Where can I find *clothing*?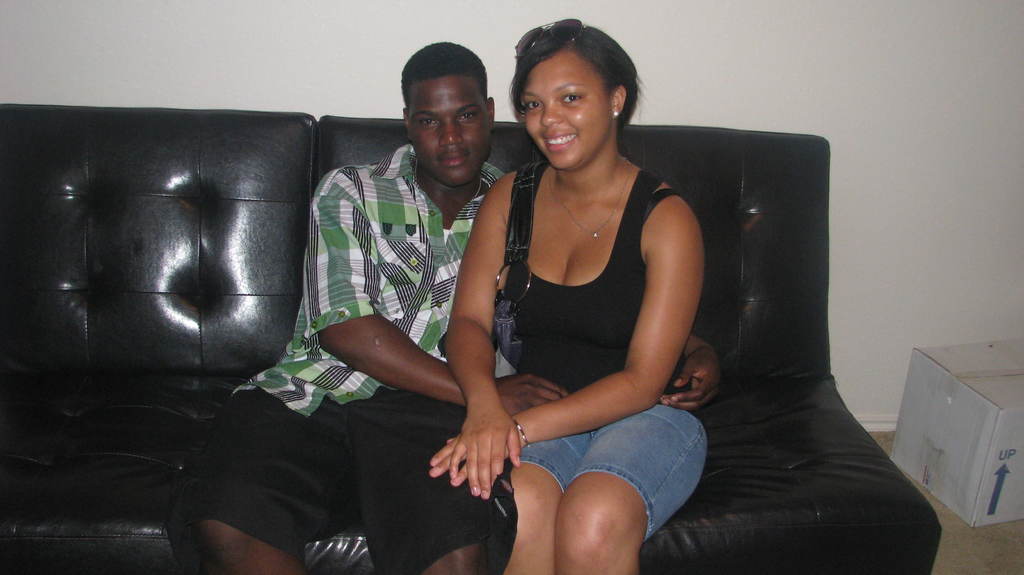
You can find it at [482,142,722,541].
